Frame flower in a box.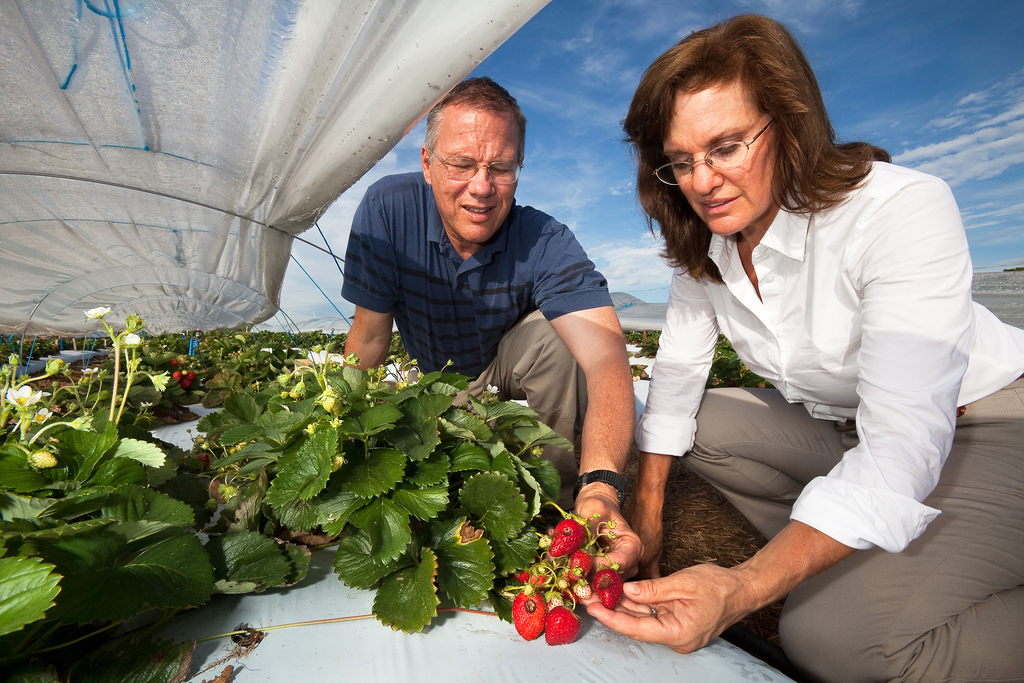
<region>487, 383, 499, 394</region>.
